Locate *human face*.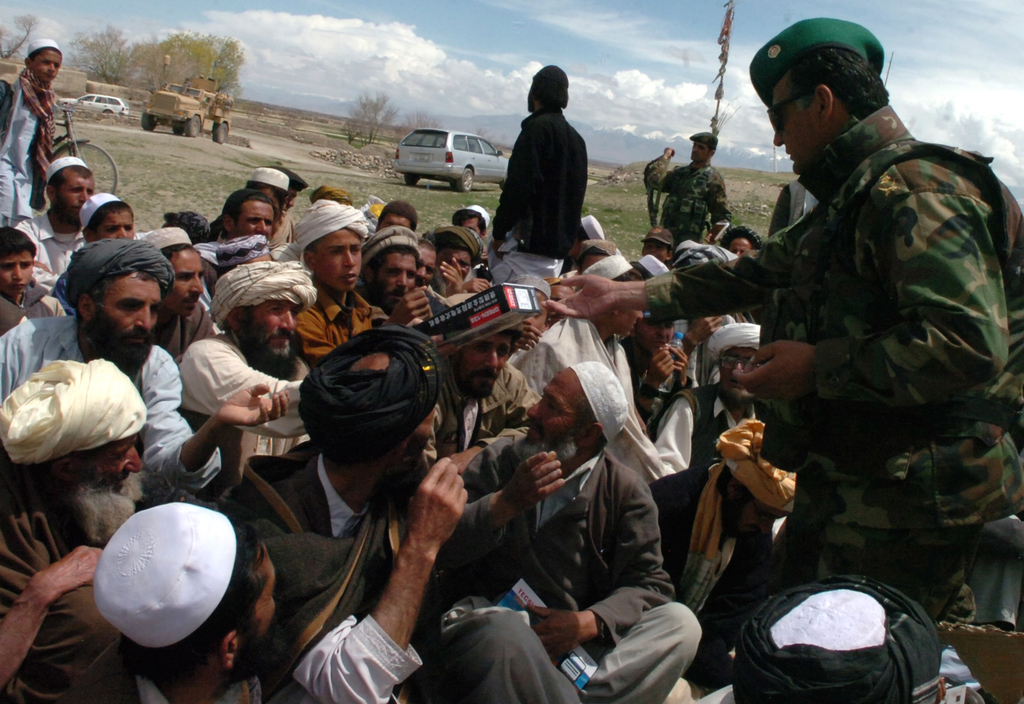
Bounding box: BBox(378, 213, 414, 231).
